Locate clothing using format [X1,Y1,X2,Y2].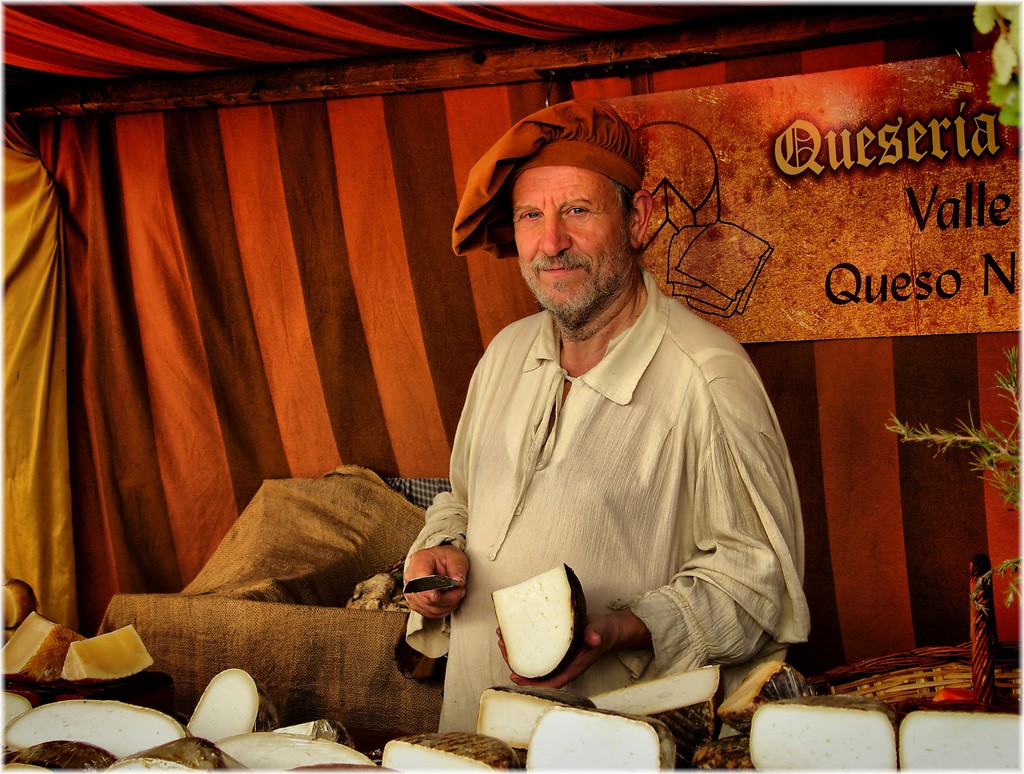
[413,263,786,707].
